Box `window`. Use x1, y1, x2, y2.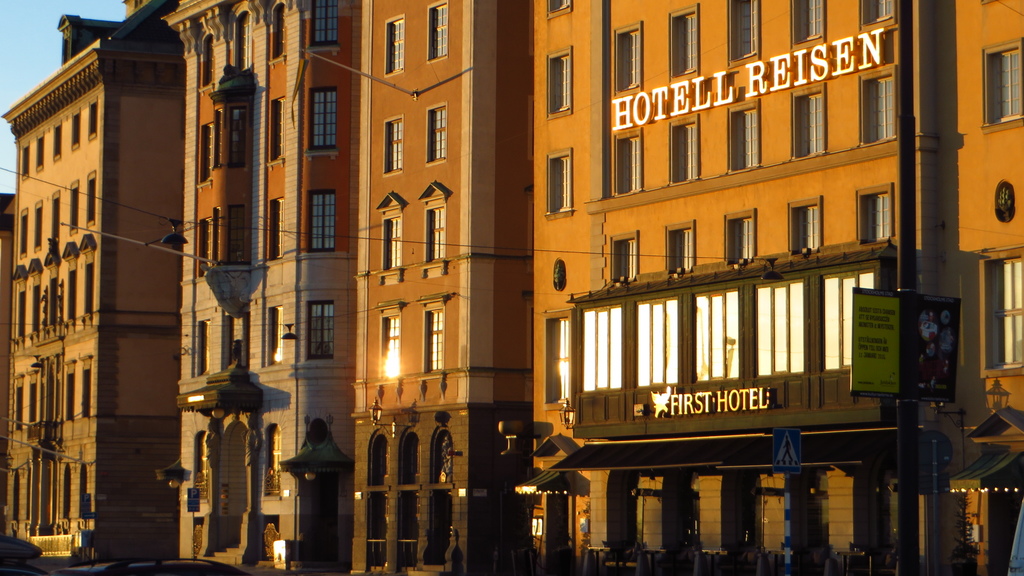
820, 269, 881, 374.
